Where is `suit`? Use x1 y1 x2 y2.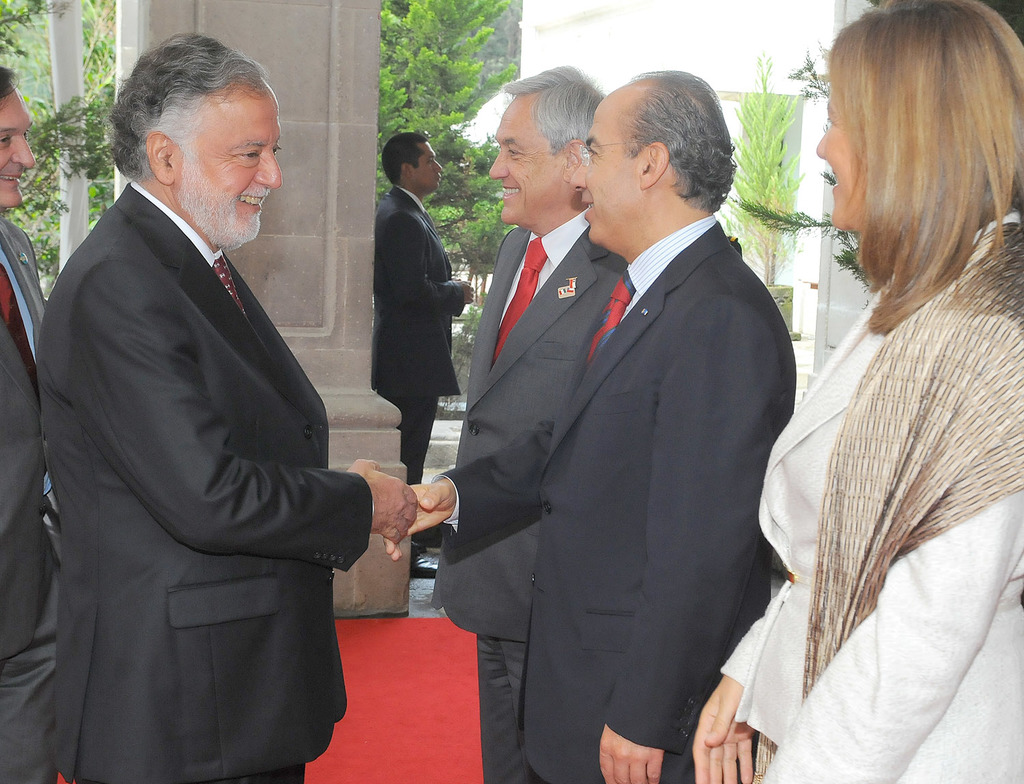
426 205 629 783.
